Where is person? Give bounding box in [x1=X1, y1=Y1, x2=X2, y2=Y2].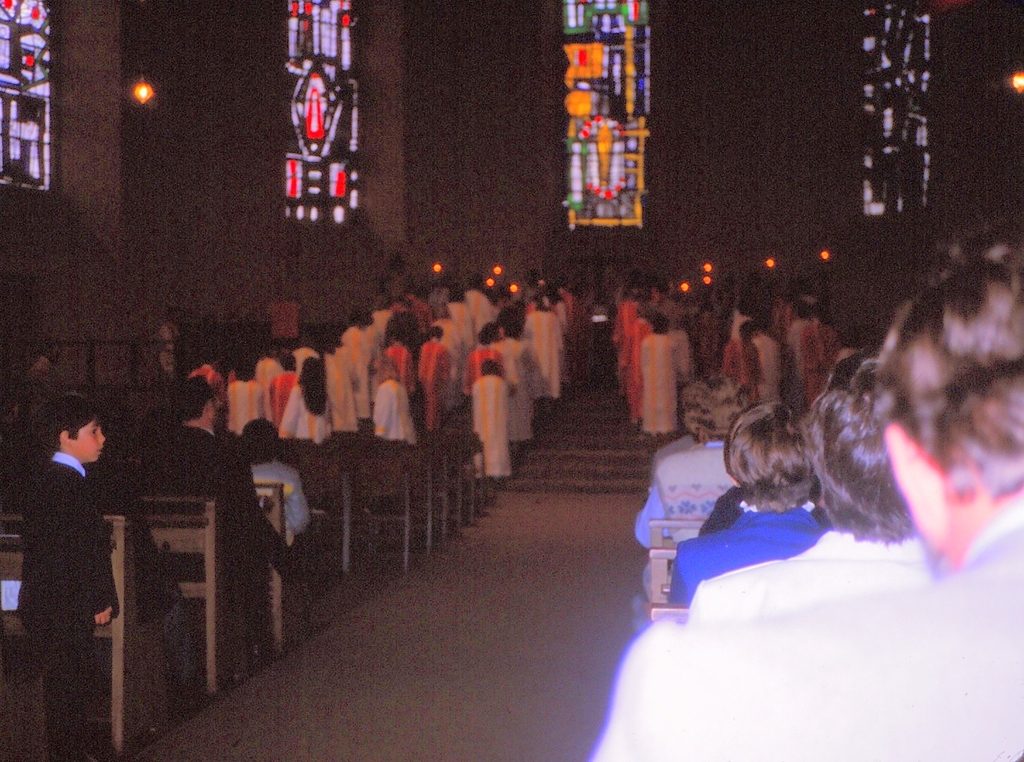
[x1=692, y1=339, x2=935, y2=622].
